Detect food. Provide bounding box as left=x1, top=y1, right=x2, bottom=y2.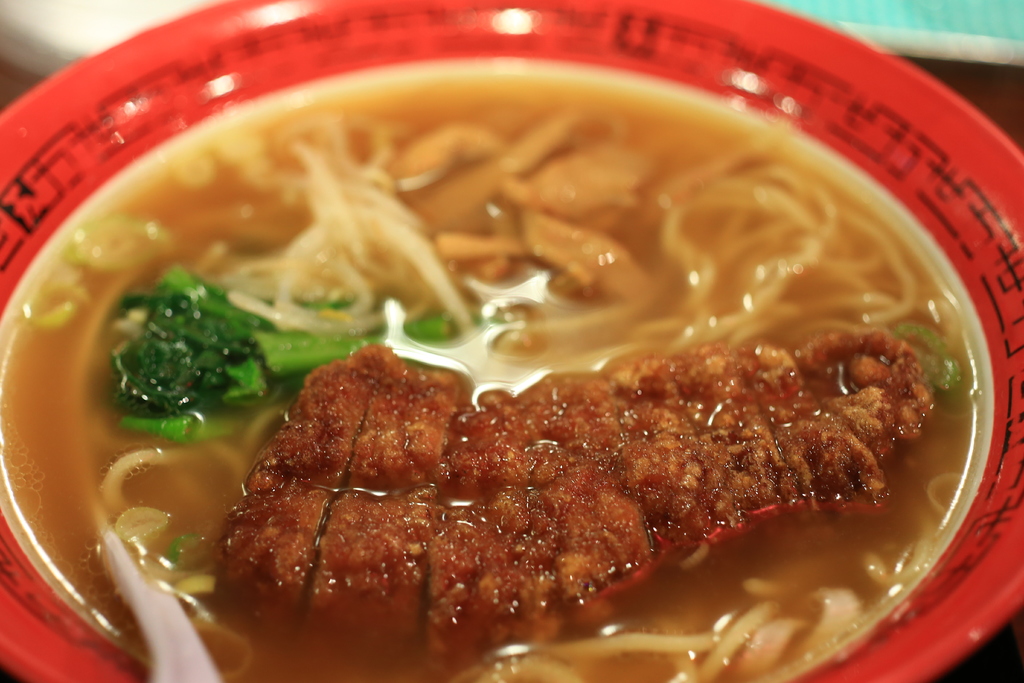
left=142, top=58, right=1023, bottom=605.
